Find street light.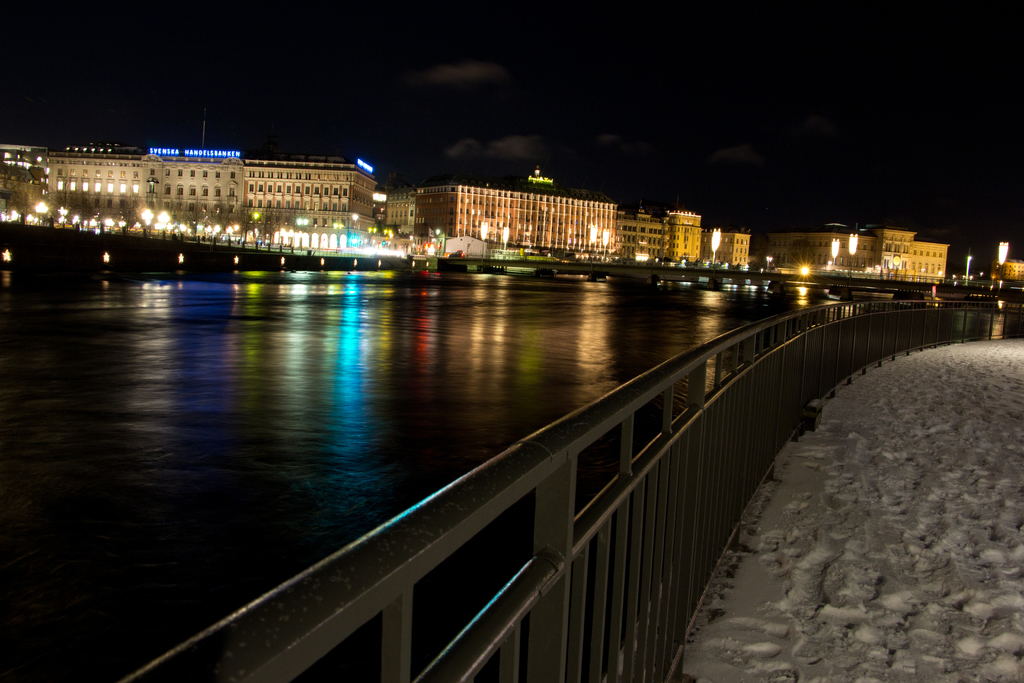
(left=831, top=242, right=836, bottom=265).
